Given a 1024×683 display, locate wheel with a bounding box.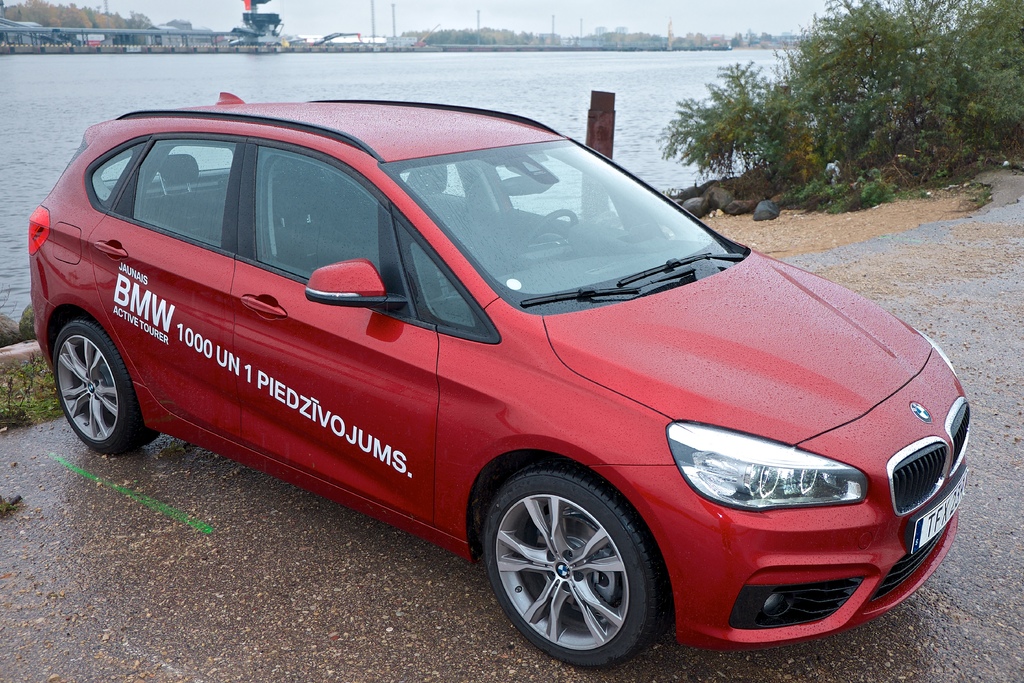
Located: locate(516, 202, 584, 248).
